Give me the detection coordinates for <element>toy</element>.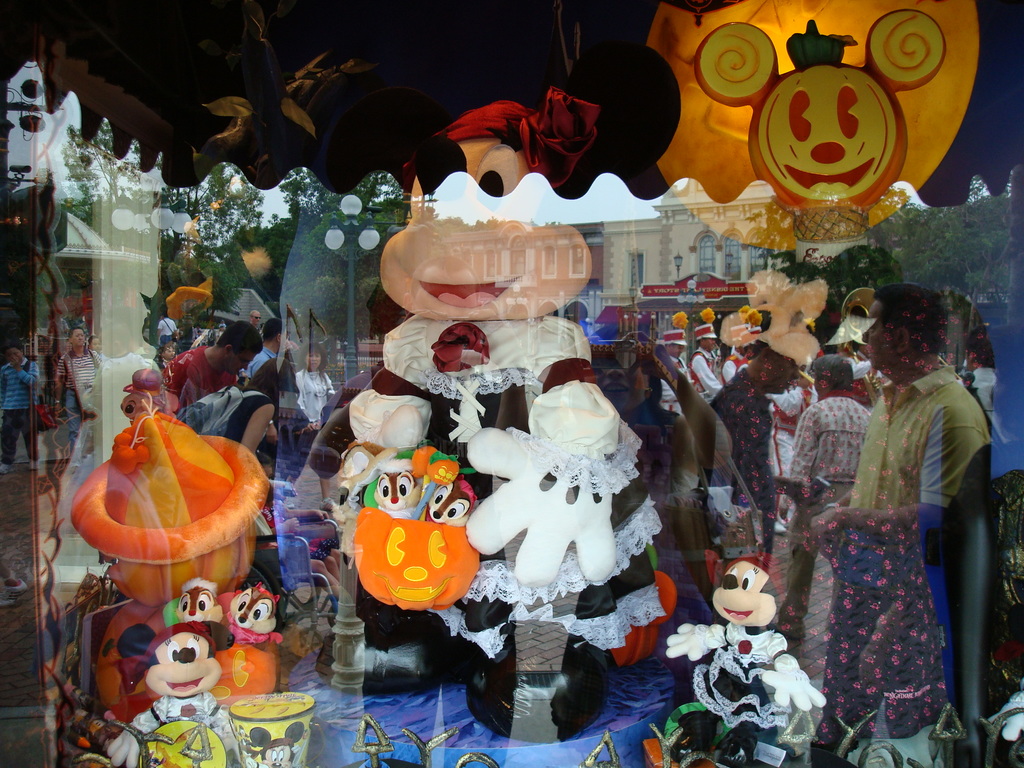
<bbox>460, 378, 622, 590</bbox>.
